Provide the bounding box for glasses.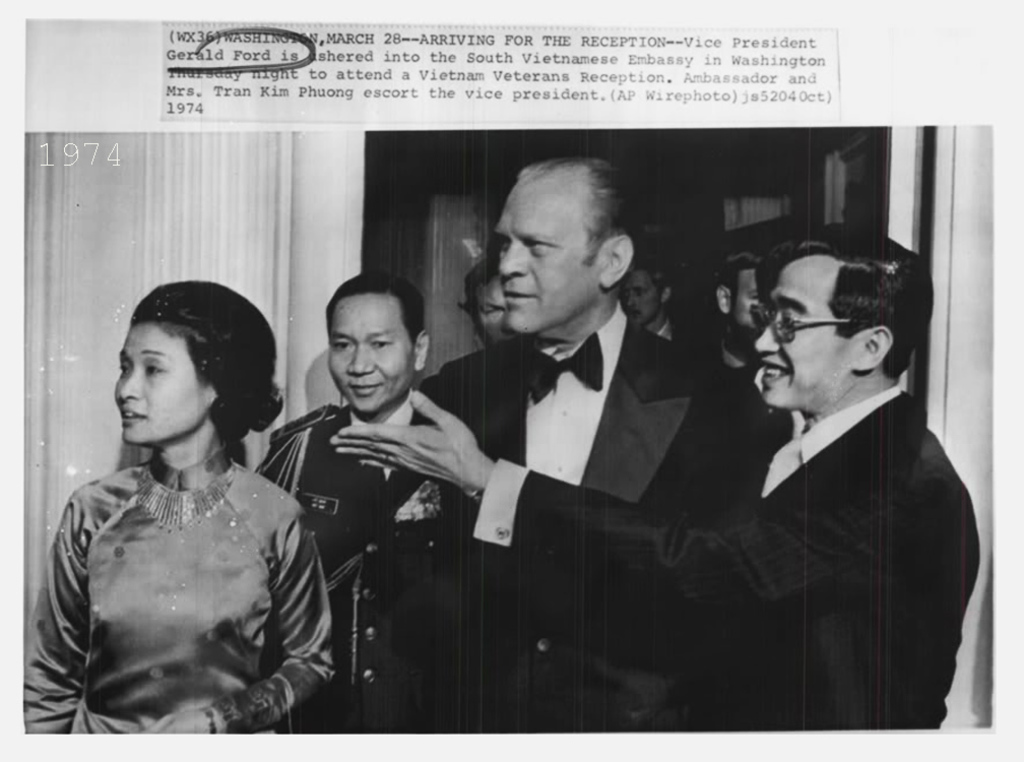
755, 307, 916, 362.
